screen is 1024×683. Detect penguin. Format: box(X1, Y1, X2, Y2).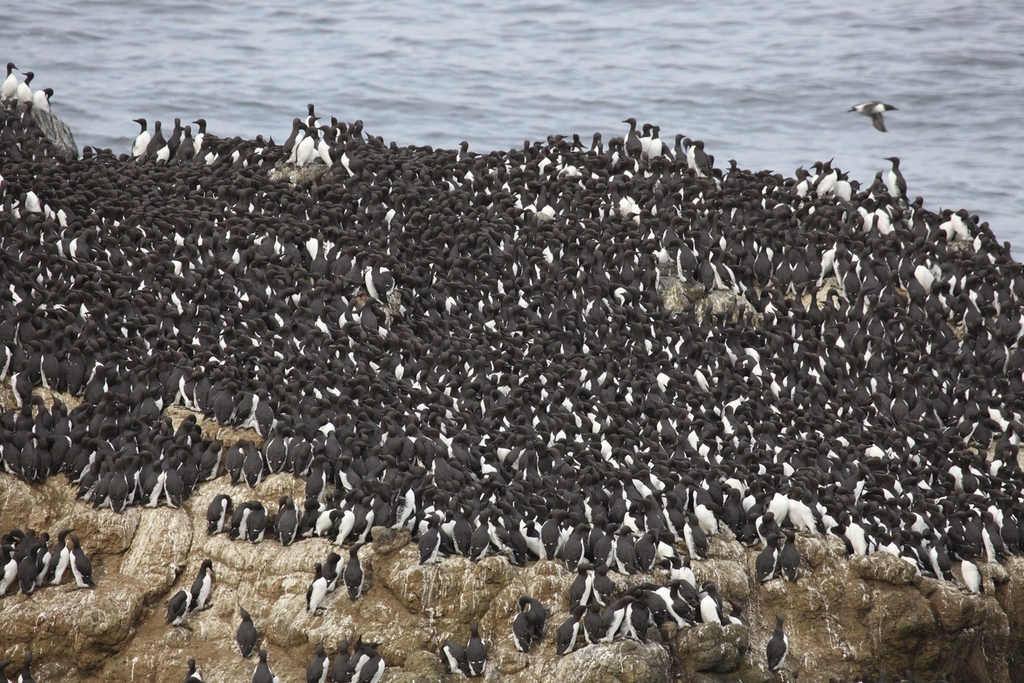
box(305, 558, 332, 605).
